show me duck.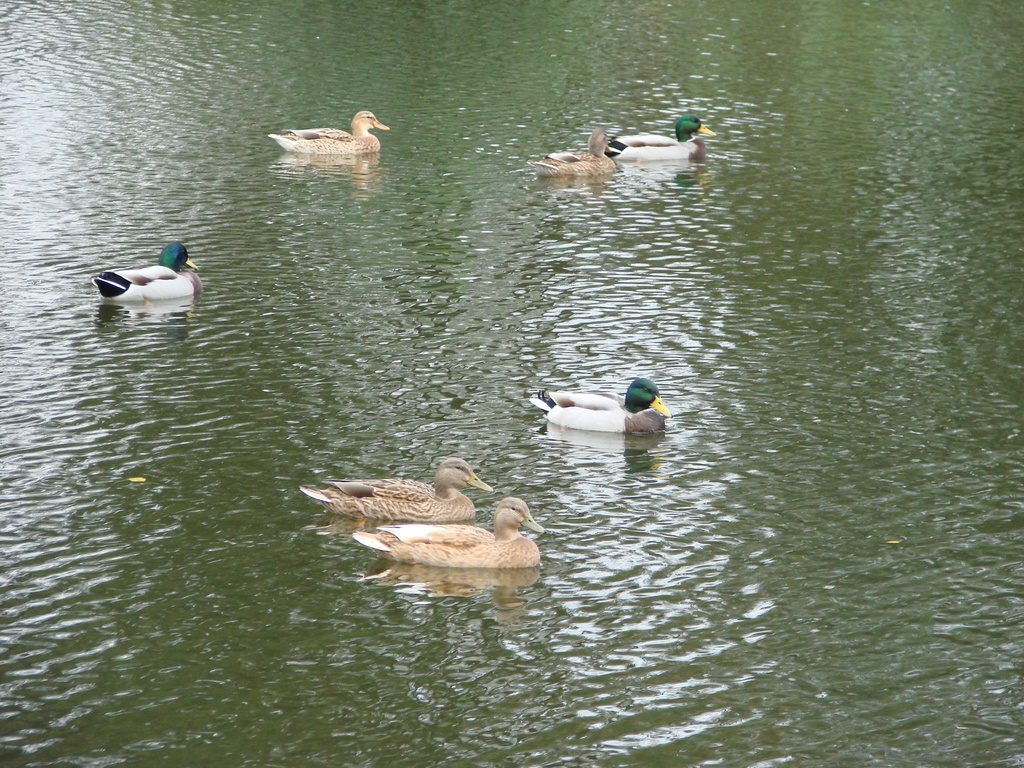
duck is here: x1=91, y1=241, x2=209, y2=312.
